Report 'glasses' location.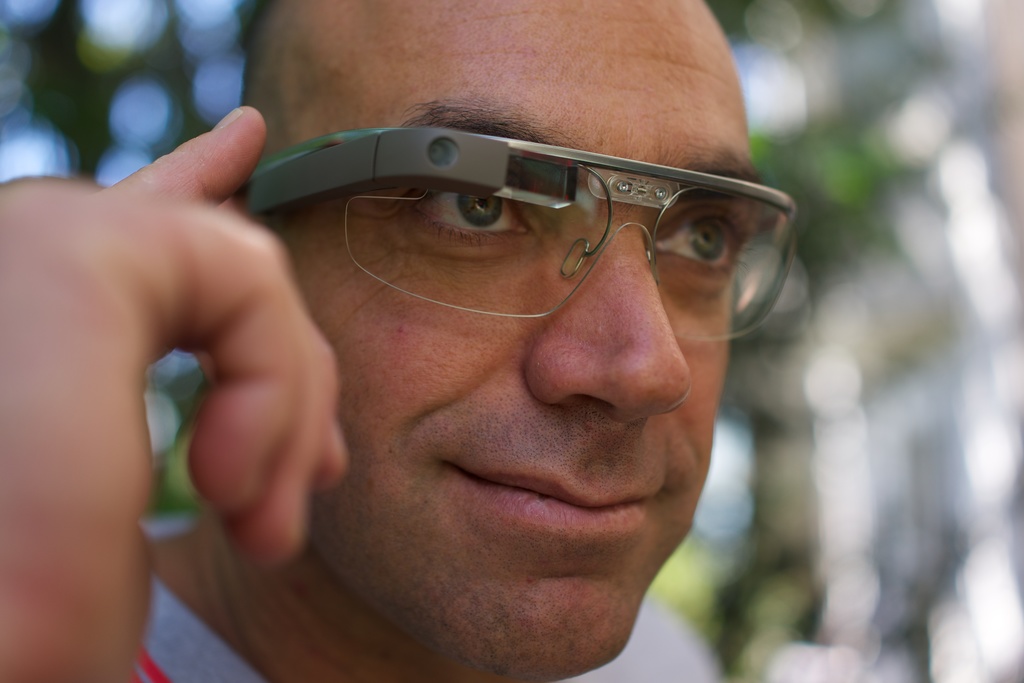
Report: crop(243, 126, 799, 342).
